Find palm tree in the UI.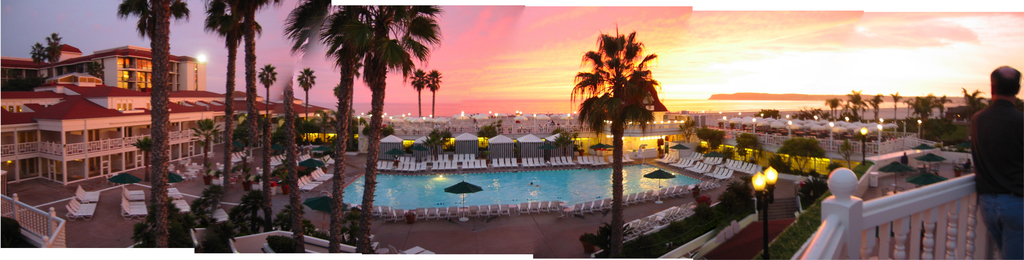
UI element at region(298, 66, 316, 121).
